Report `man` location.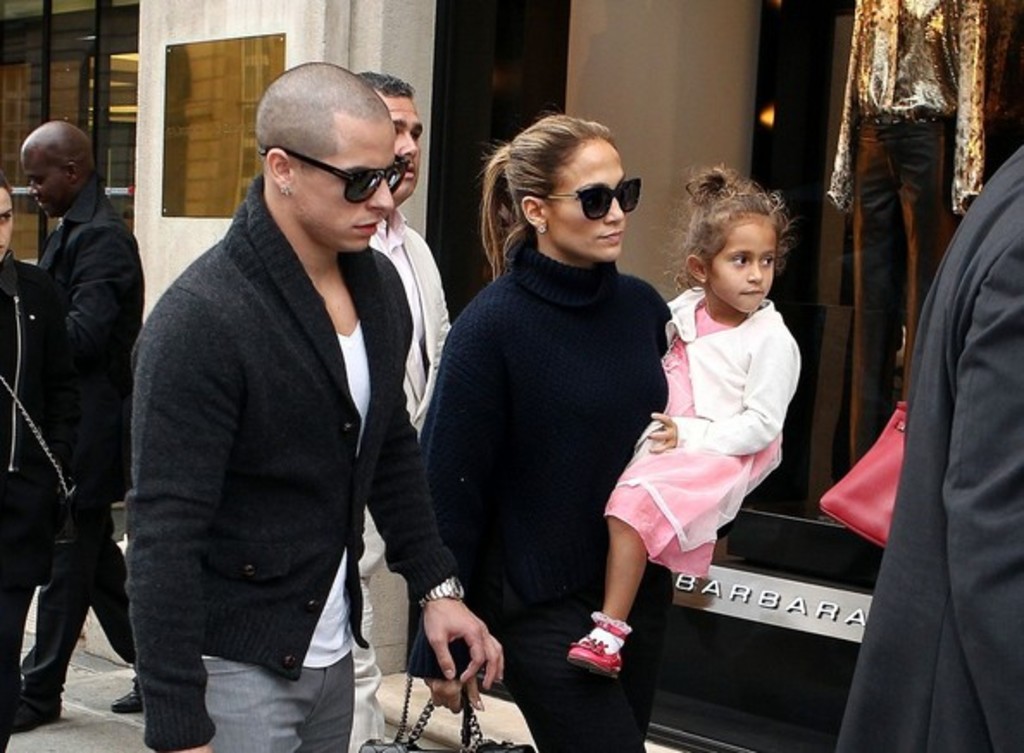
Report: 121 64 503 751.
